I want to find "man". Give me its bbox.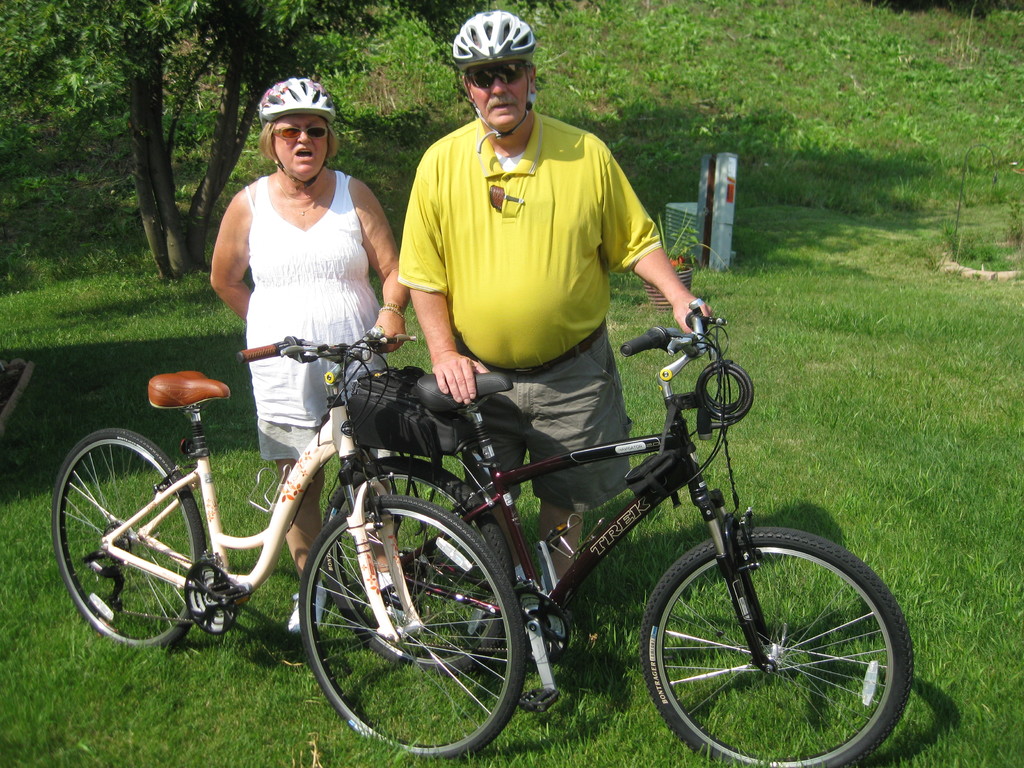
select_region(397, 8, 716, 652).
